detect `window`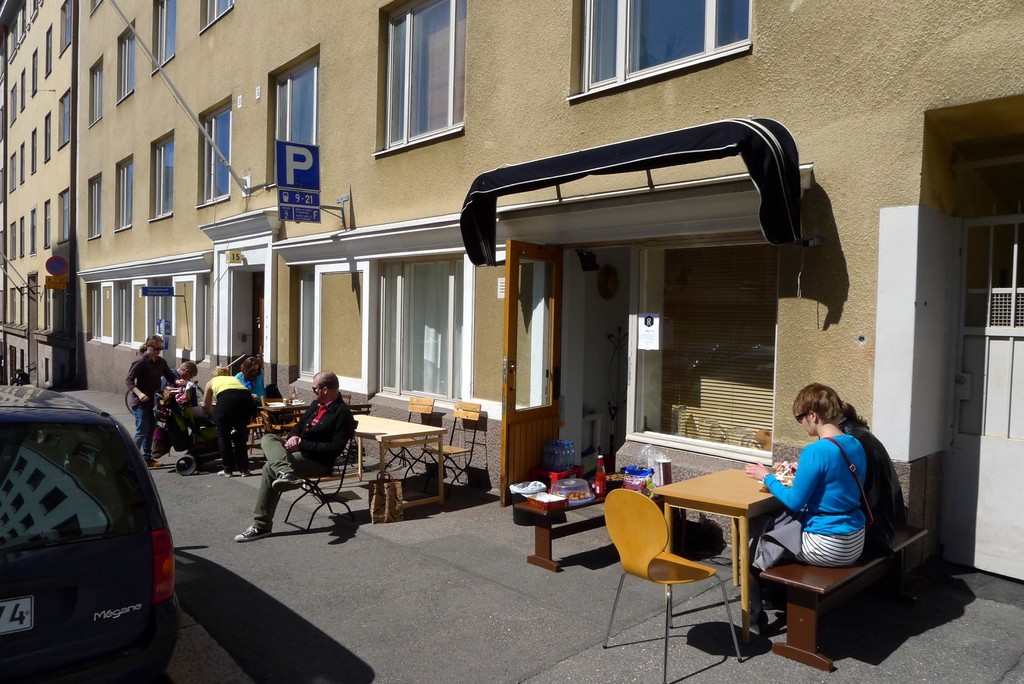
bbox(39, 198, 52, 252)
